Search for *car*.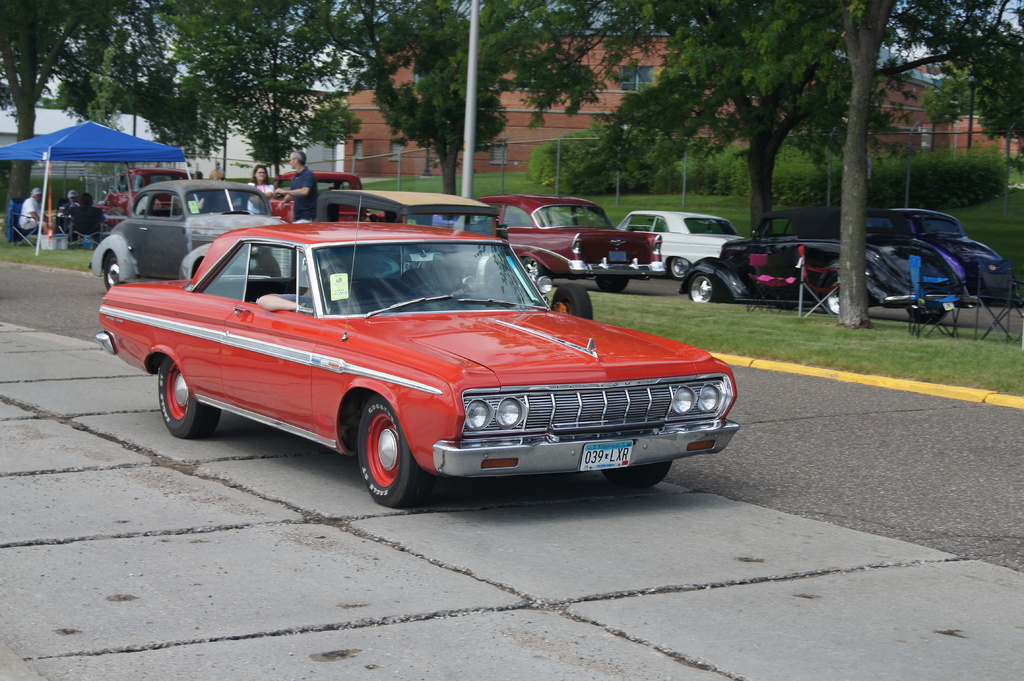
Found at box=[97, 214, 747, 509].
